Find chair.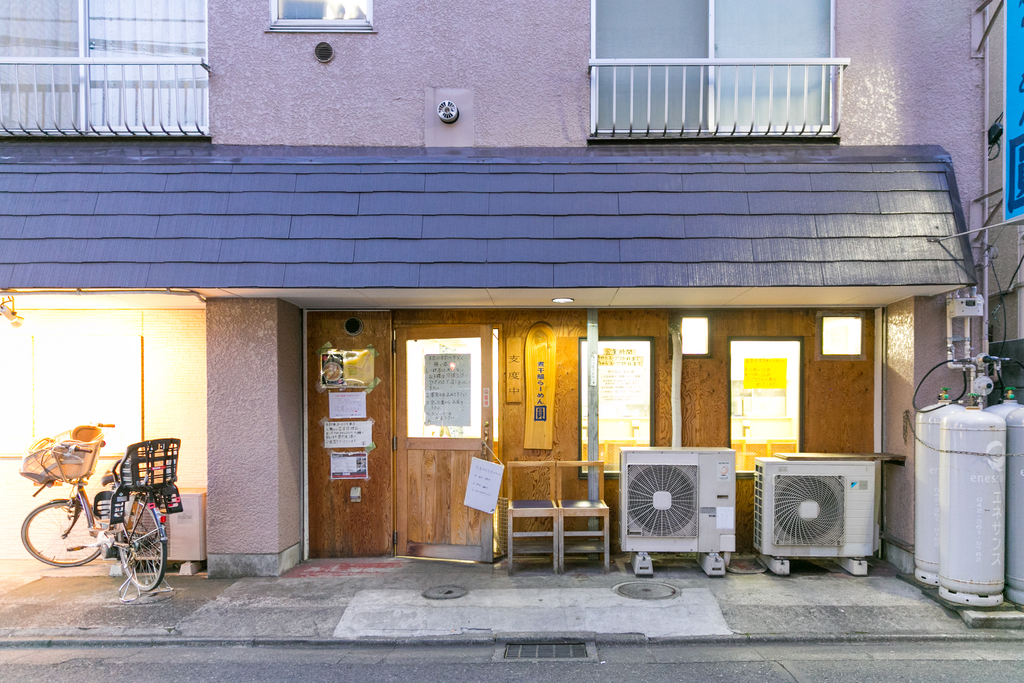
(left=504, top=455, right=559, bottom=584).
